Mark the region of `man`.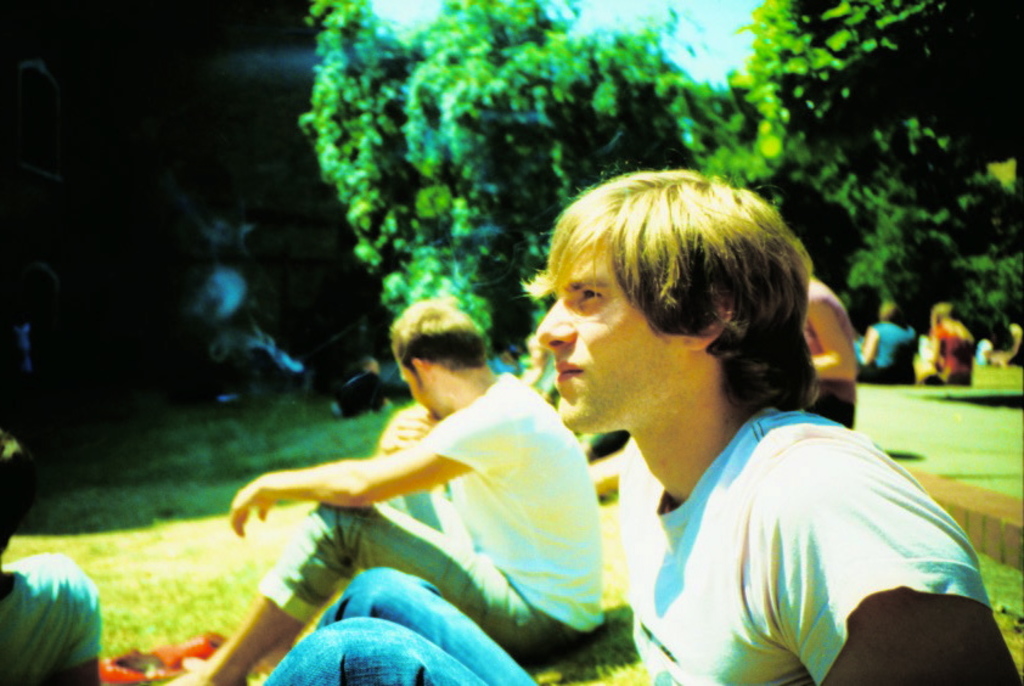
Region: [left=0, top=431, right=100, bottom=685].
